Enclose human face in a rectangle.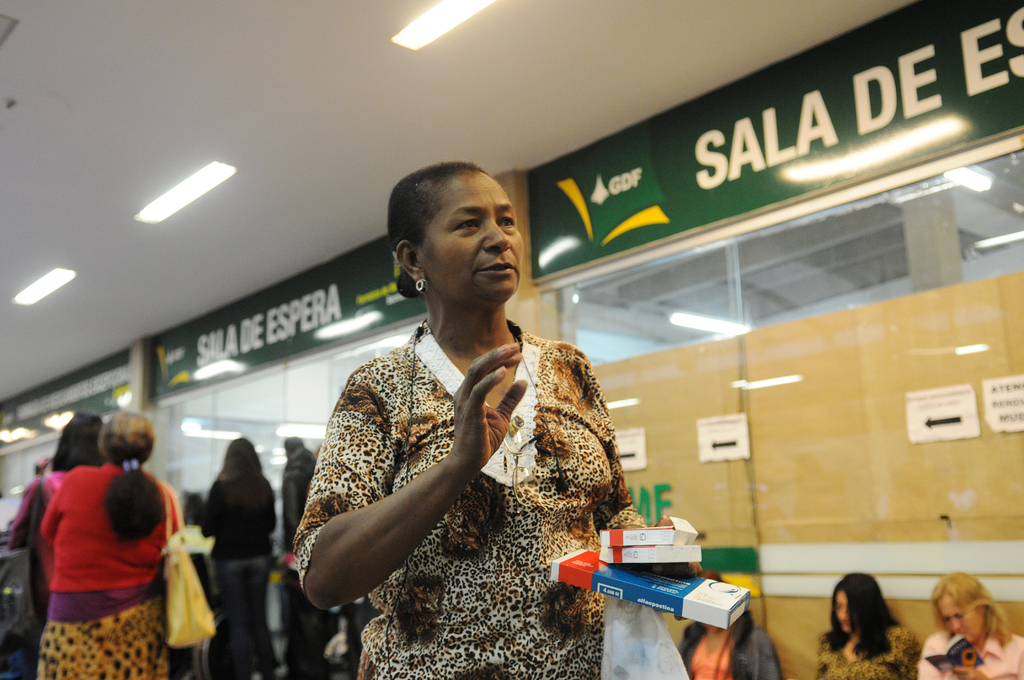
943/594/989/633.
